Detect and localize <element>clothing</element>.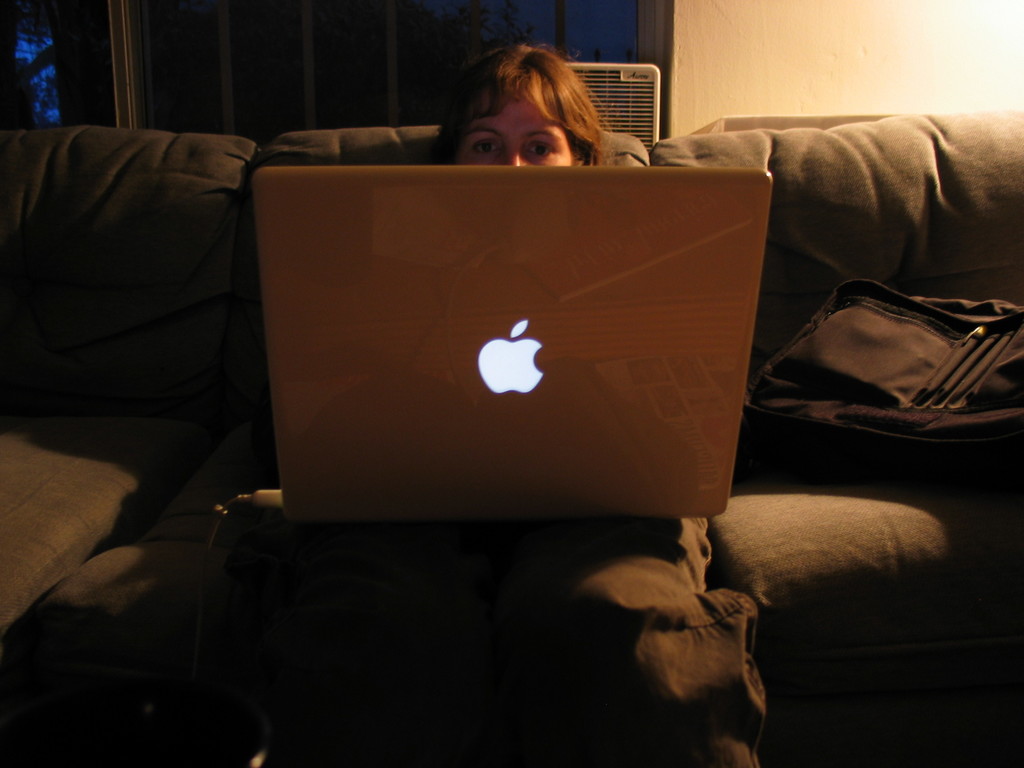
Localized at [522, 525, 768, 765].
